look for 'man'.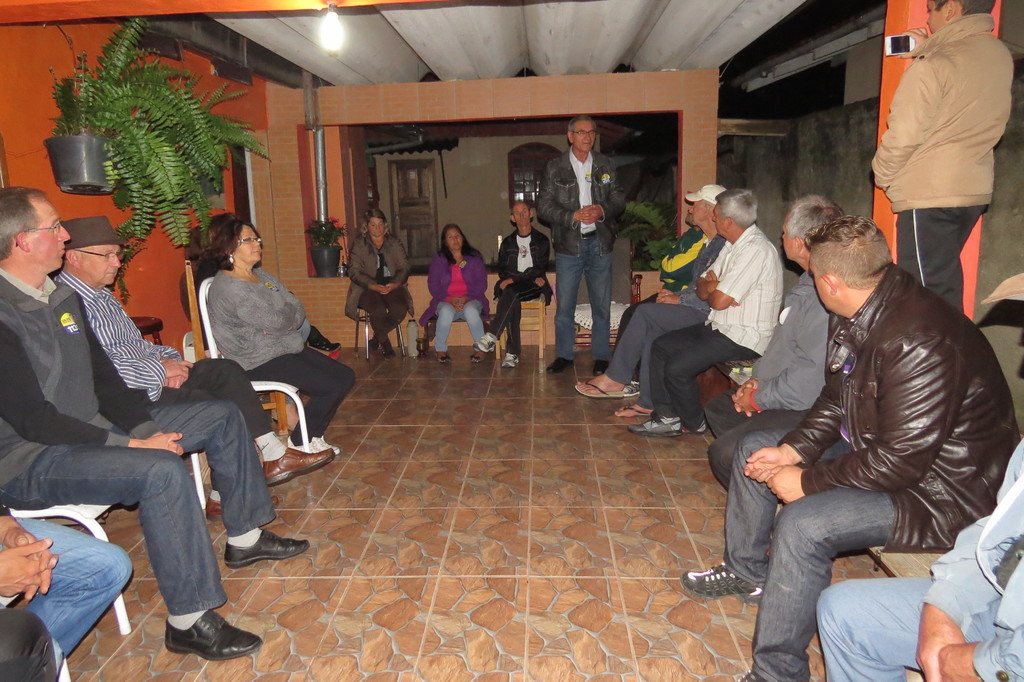
Found: box=[54, 216, 337, 525].
